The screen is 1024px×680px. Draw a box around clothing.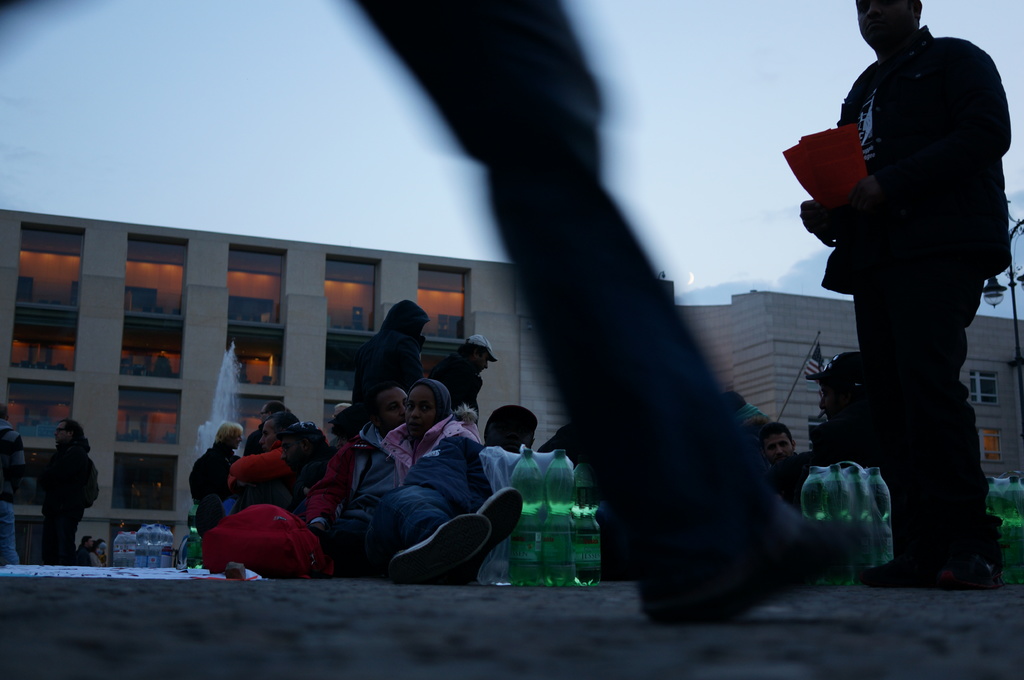
detection(426, 336, 477, 425).
